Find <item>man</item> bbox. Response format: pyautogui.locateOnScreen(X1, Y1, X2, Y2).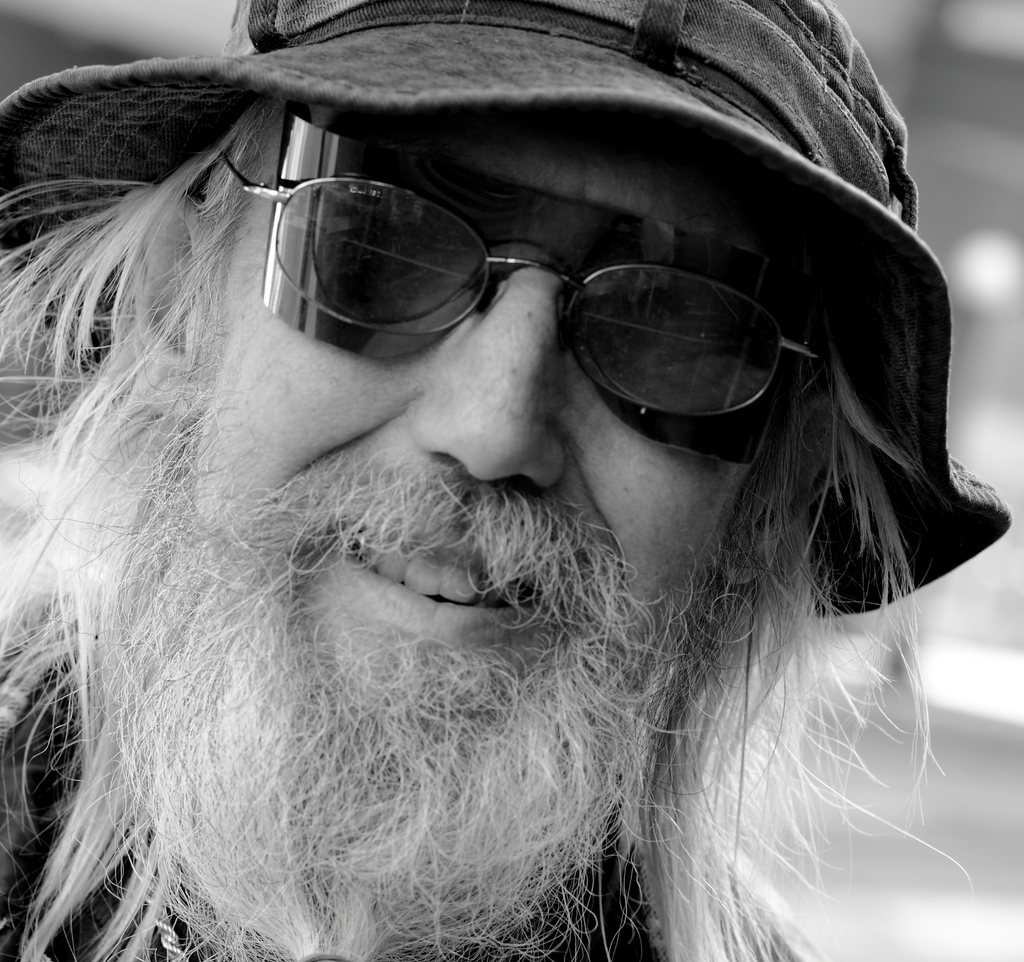
pyautogui.locateOnScreen(0, 0, 1003, 961).
